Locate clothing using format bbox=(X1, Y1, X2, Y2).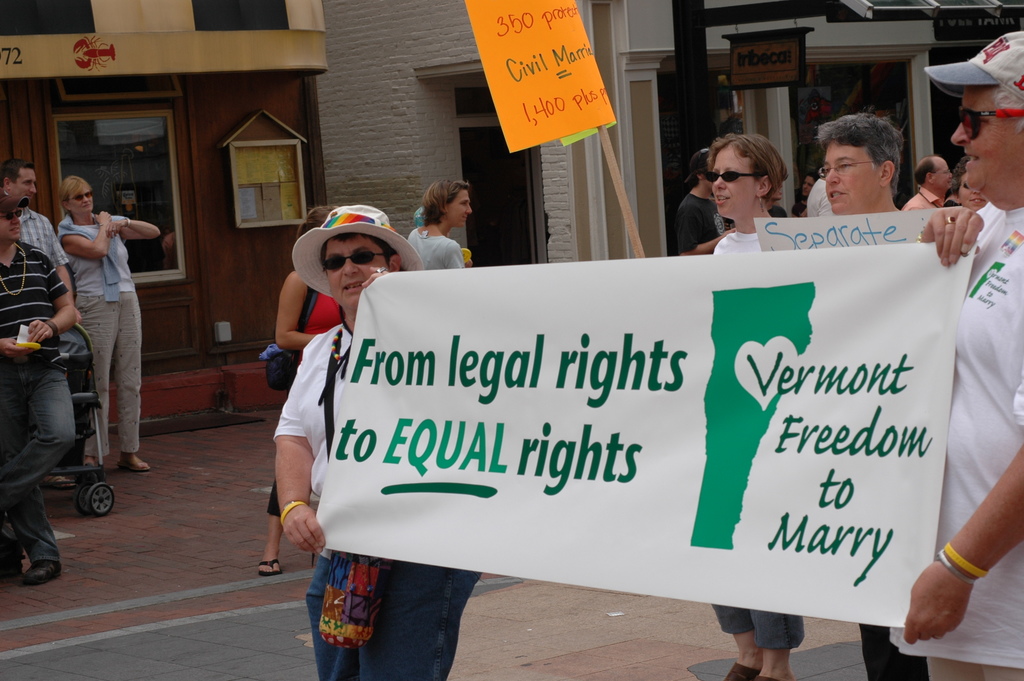
bbox=(271, 300, 341, 524).
